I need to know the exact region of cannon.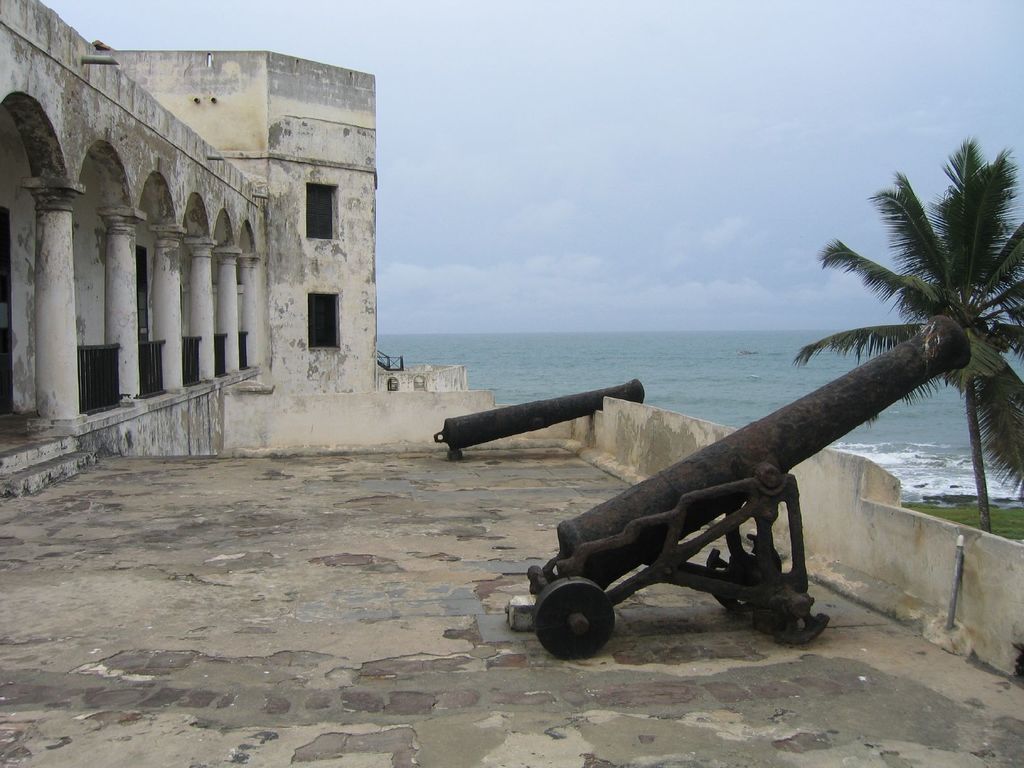
Region: {"left": 505, "top": 312, "right": 973, "bottom": 660}.
